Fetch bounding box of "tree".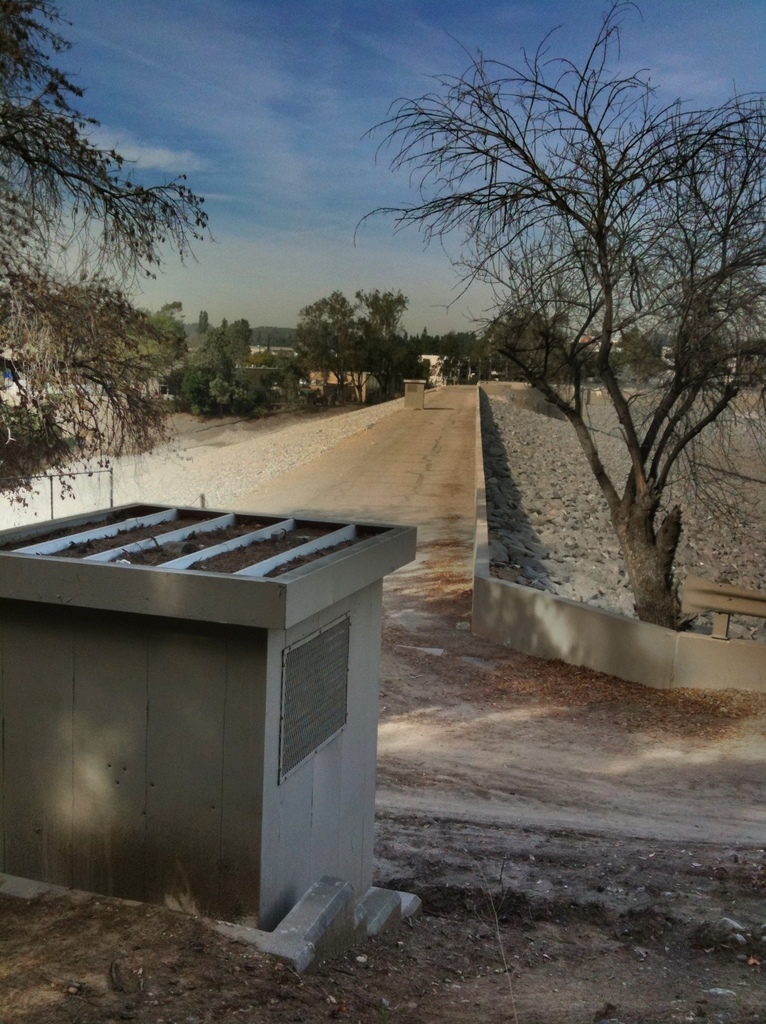
Bbox: rect(118, 303, 194, 364).
